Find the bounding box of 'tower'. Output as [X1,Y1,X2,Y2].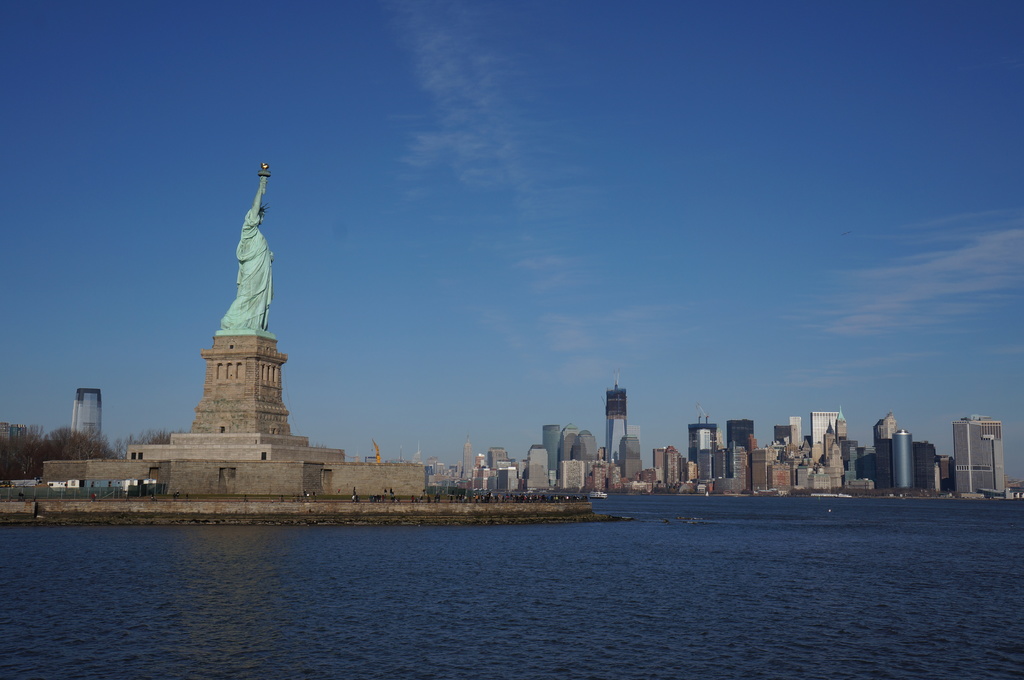
[689,412,721,492].
